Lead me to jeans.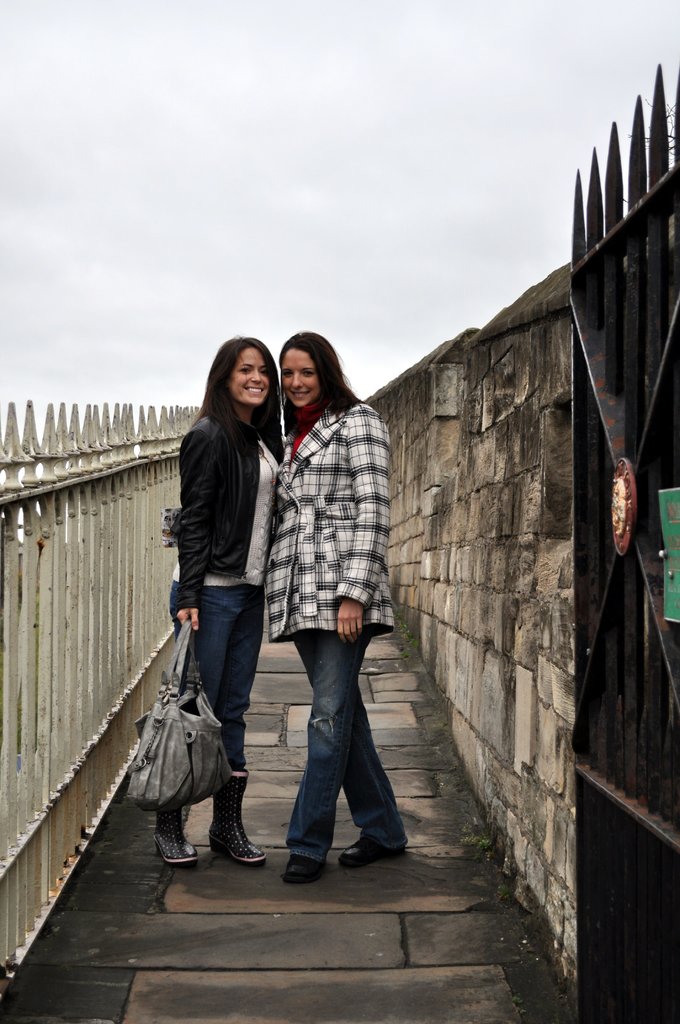
Lead to detection(280, 621, 410, 858).
